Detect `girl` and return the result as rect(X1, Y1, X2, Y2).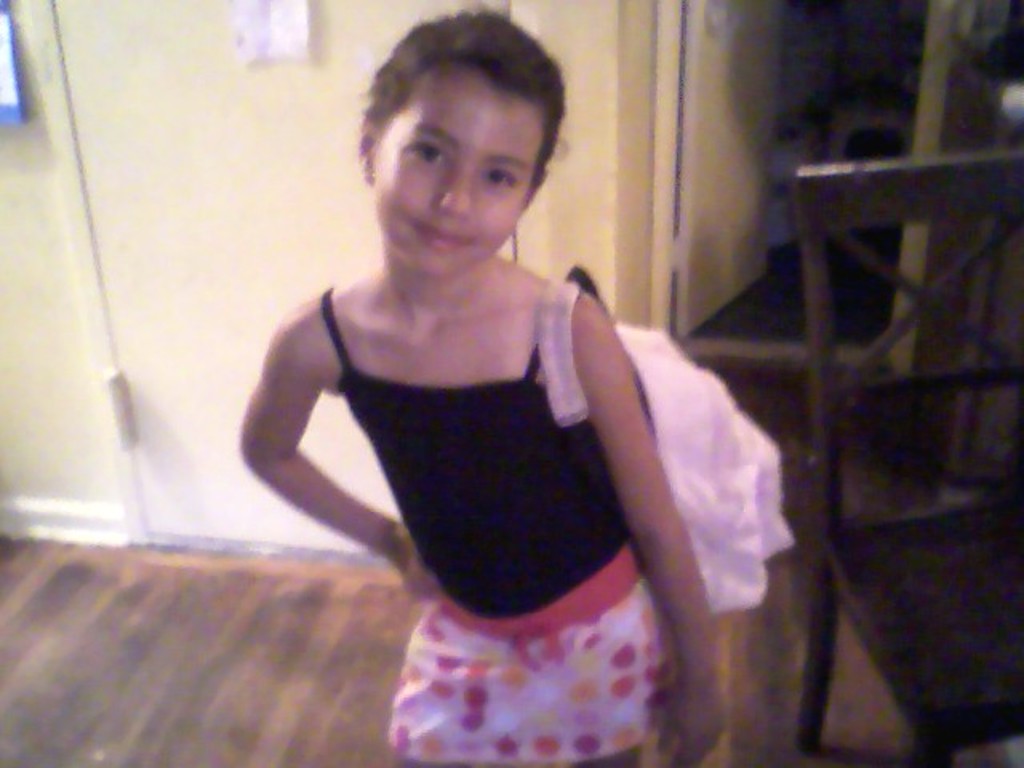
rect(237, 0, 730, 766).
